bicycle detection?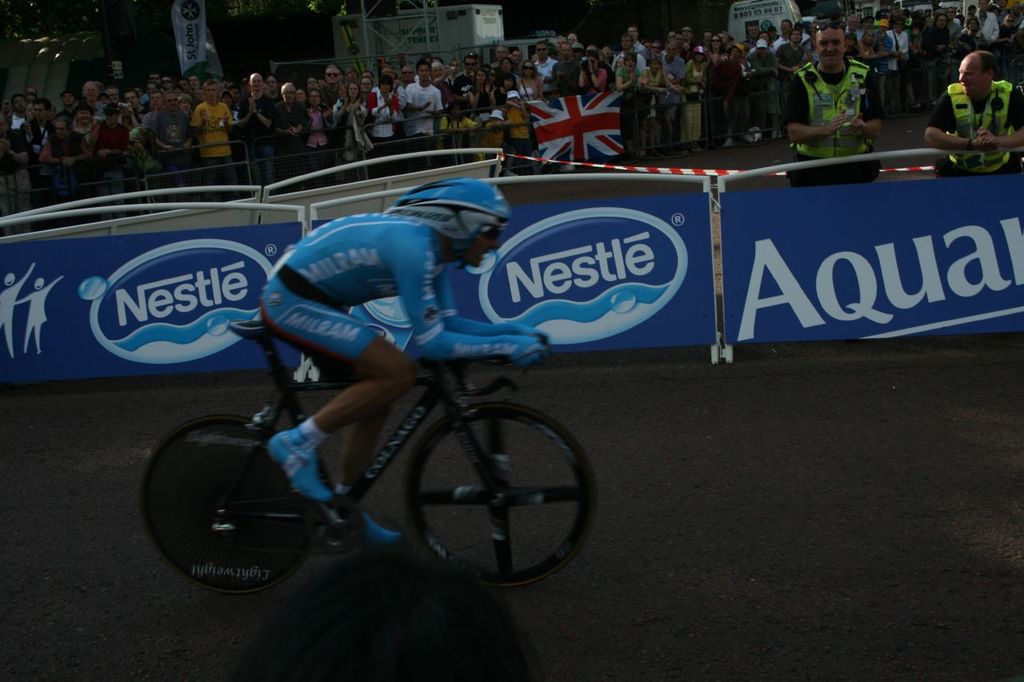
(x1=137, y1=316, x2=601, y2=574)
